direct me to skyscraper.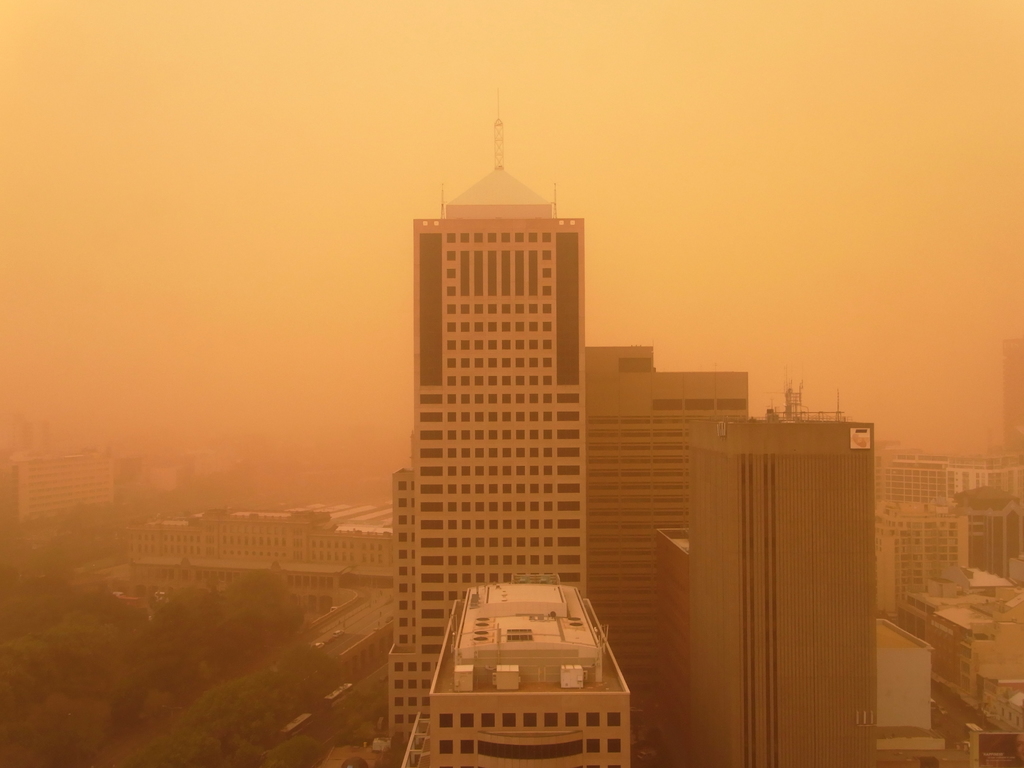
Direction: detection(383, 89, 588, 767).
